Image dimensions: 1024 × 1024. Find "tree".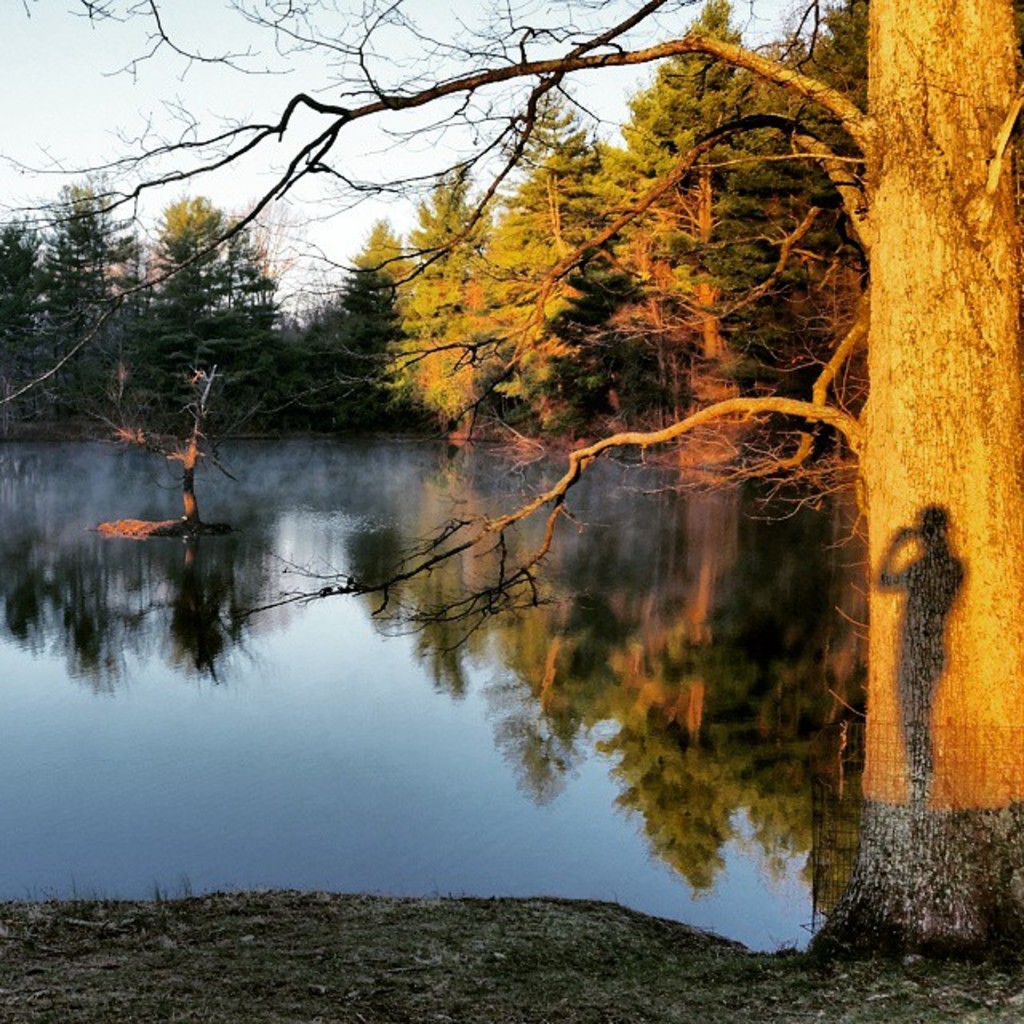
detection(0, 3, 944, 971).
